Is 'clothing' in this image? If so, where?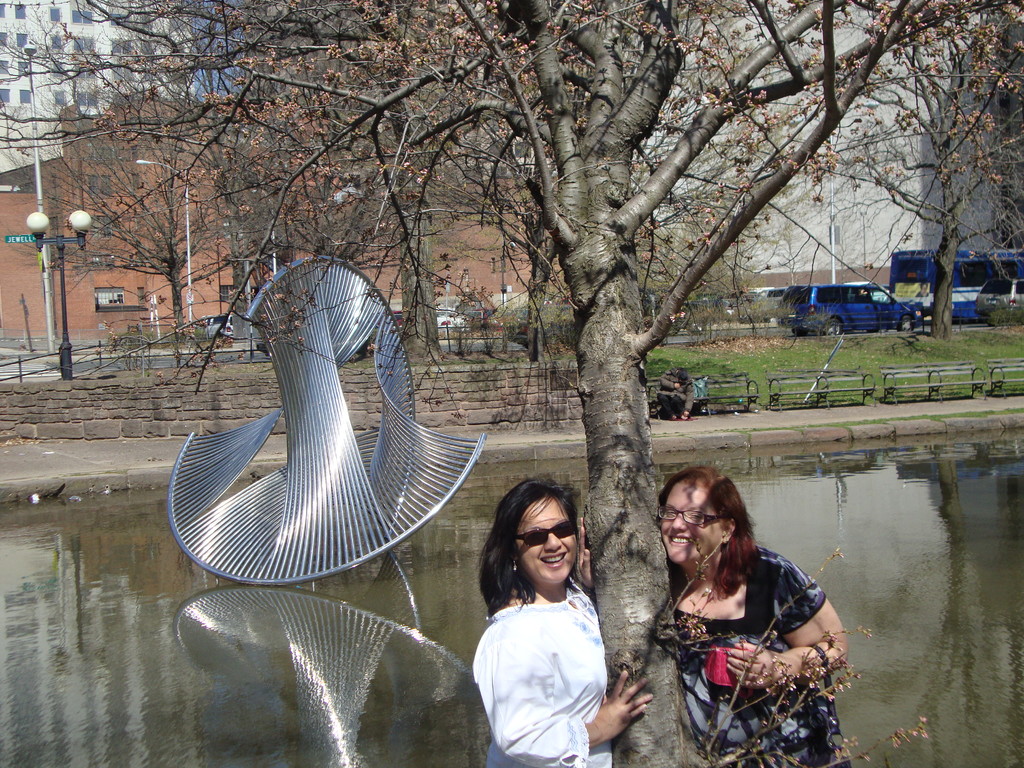
Yes, at <bbox>473, 562, 627, 755</bbox>.
